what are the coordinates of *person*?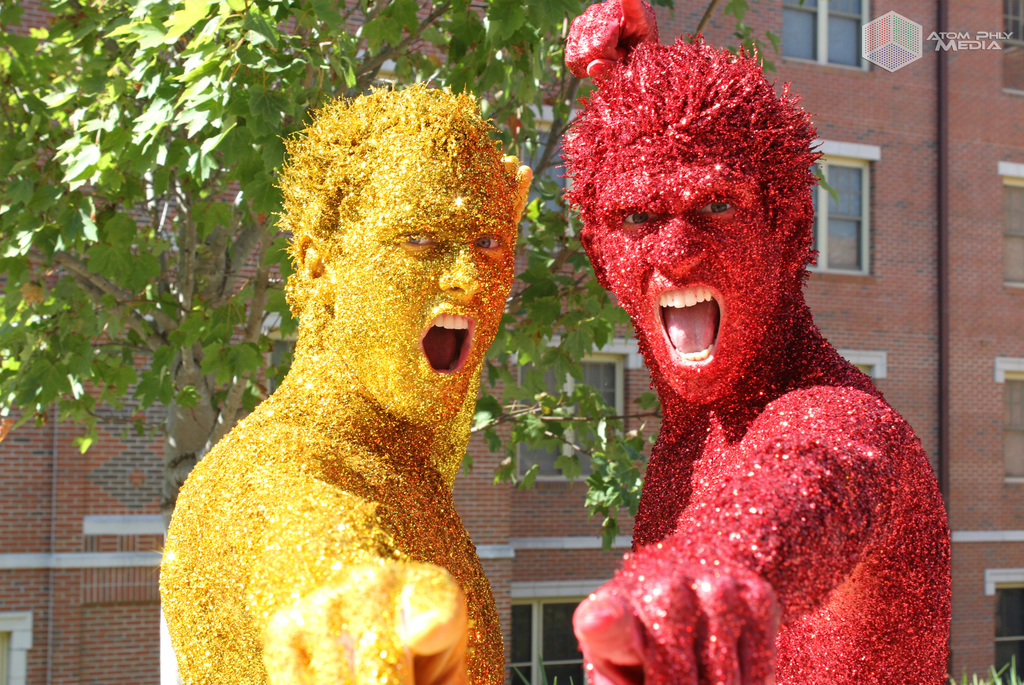
(x1=544, y1=0, x2=959, y2=684).
